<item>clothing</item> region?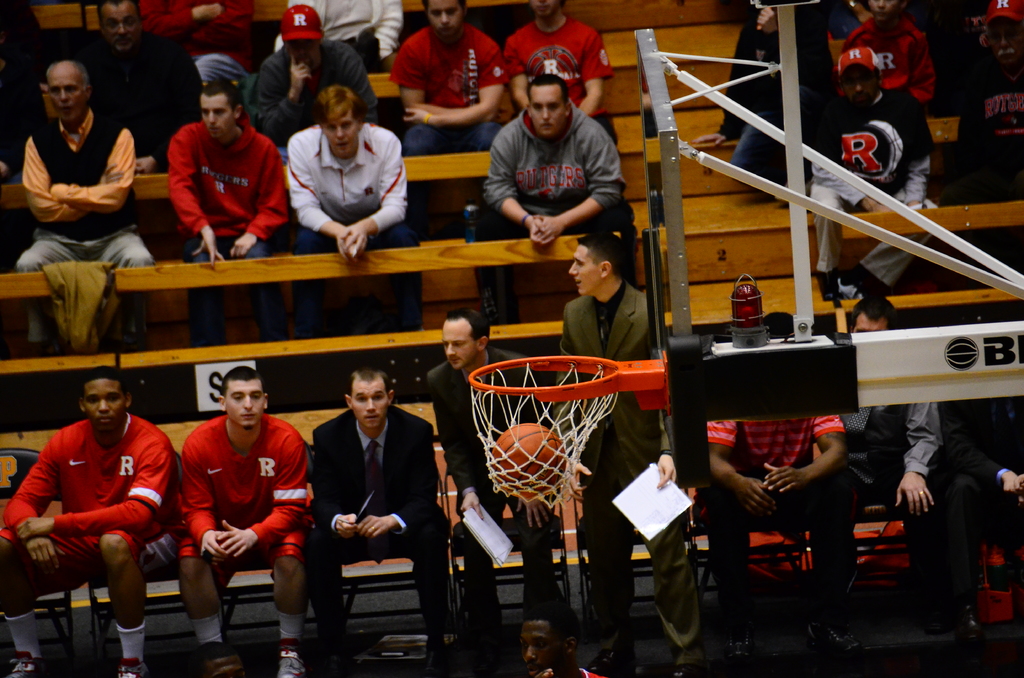
region(143, 0, 317, 63)
